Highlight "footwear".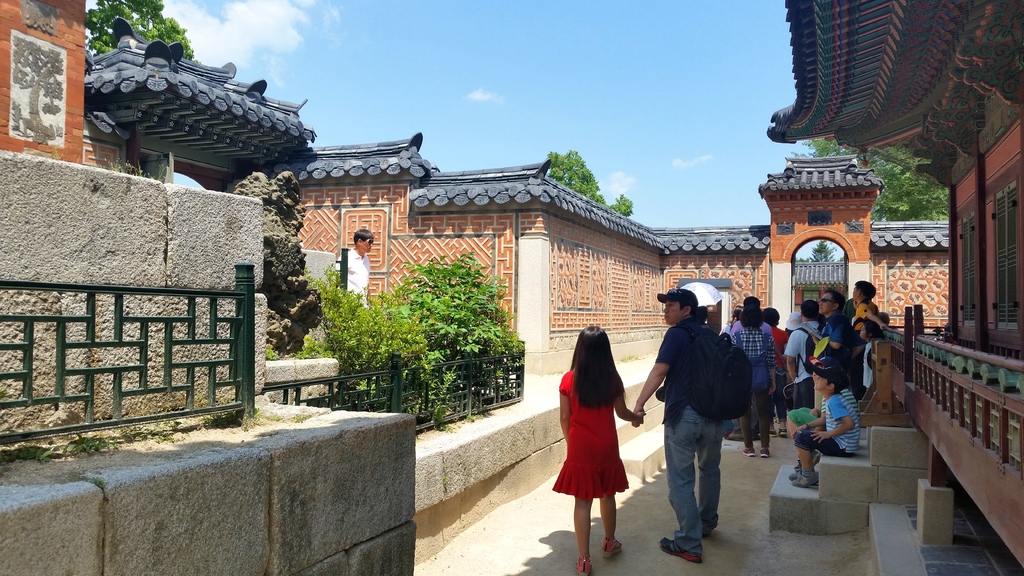
Highlighted region: box=[794, 474, 816, 488].
